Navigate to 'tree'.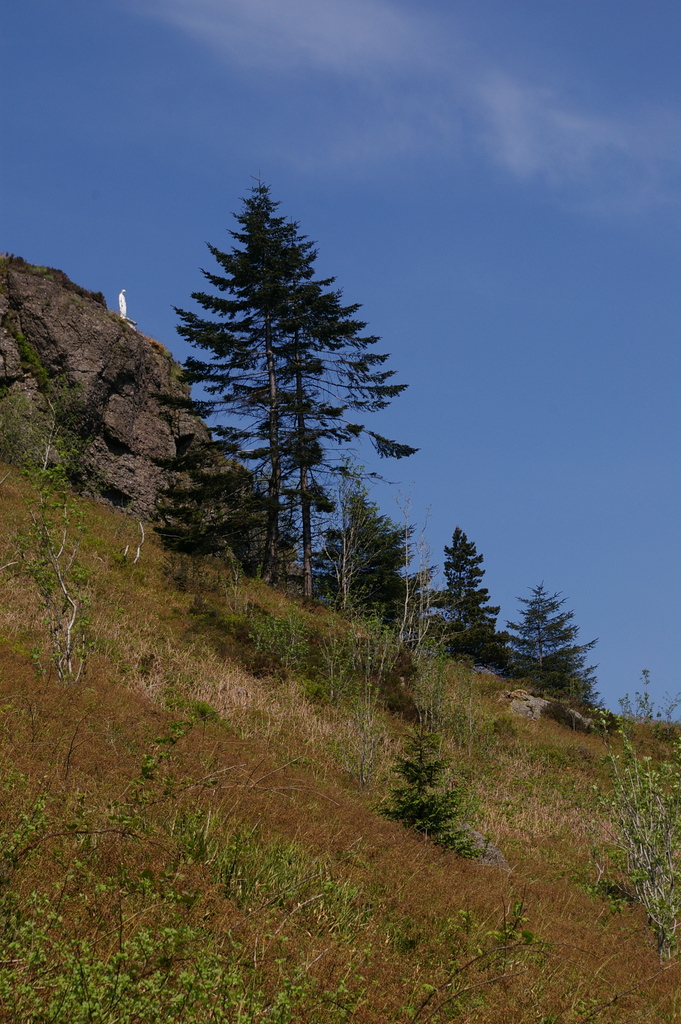
Navigation target: region(434, 515, 495, 691).
